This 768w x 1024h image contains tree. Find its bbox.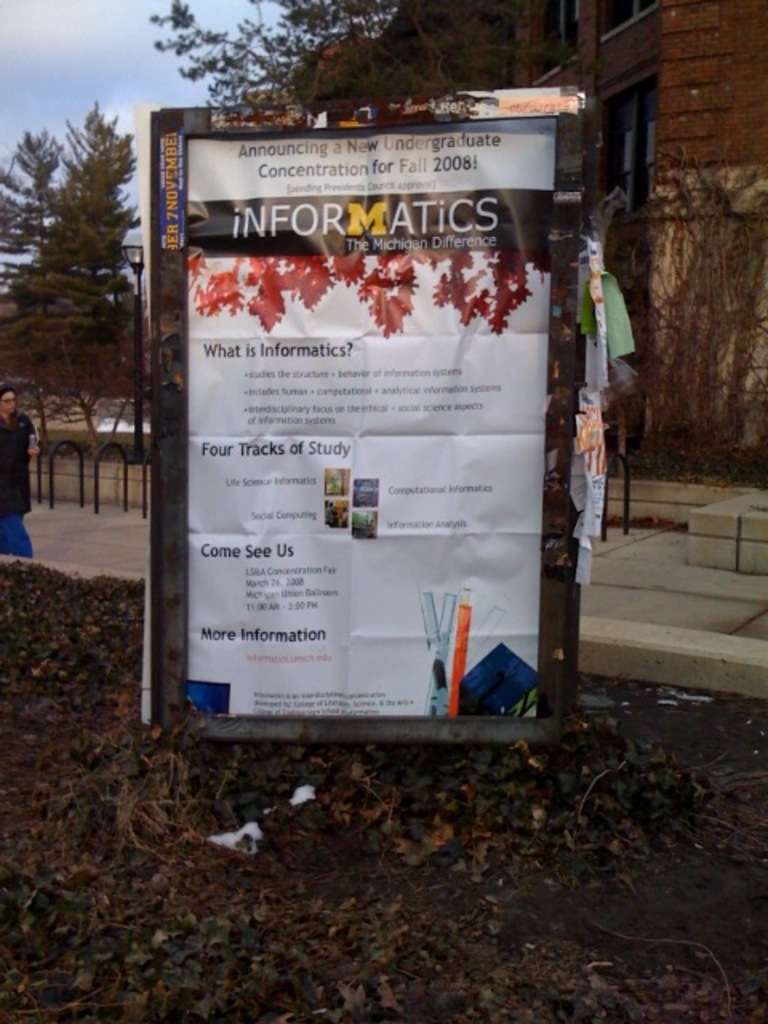
crop(419, 0, 622, 72).
